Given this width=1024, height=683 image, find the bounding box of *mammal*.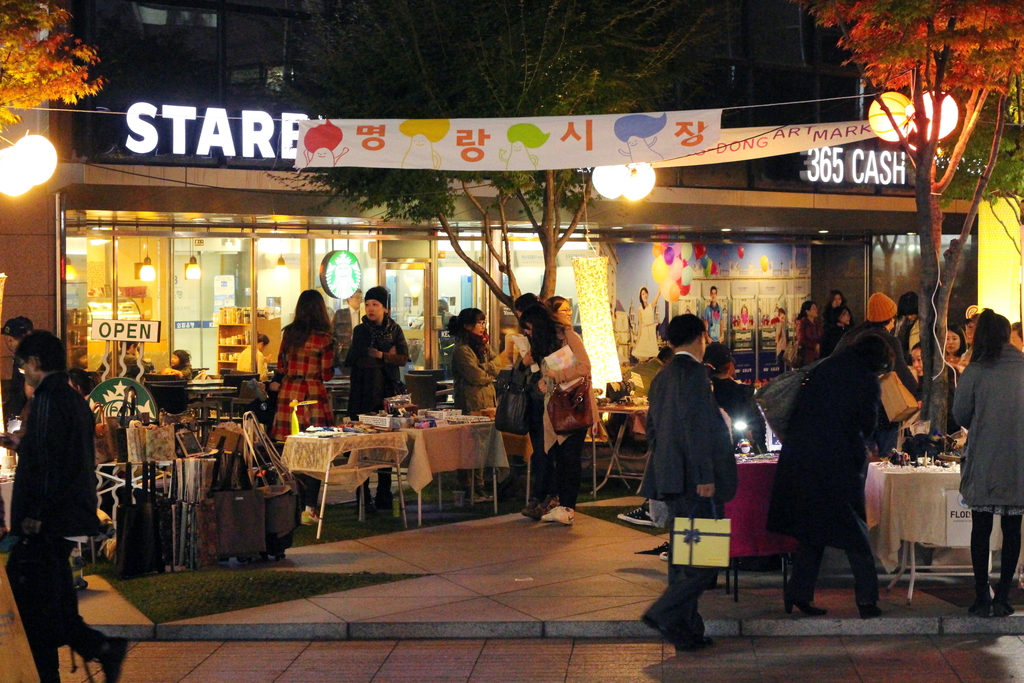
rect(633, 283, 662, 359).
